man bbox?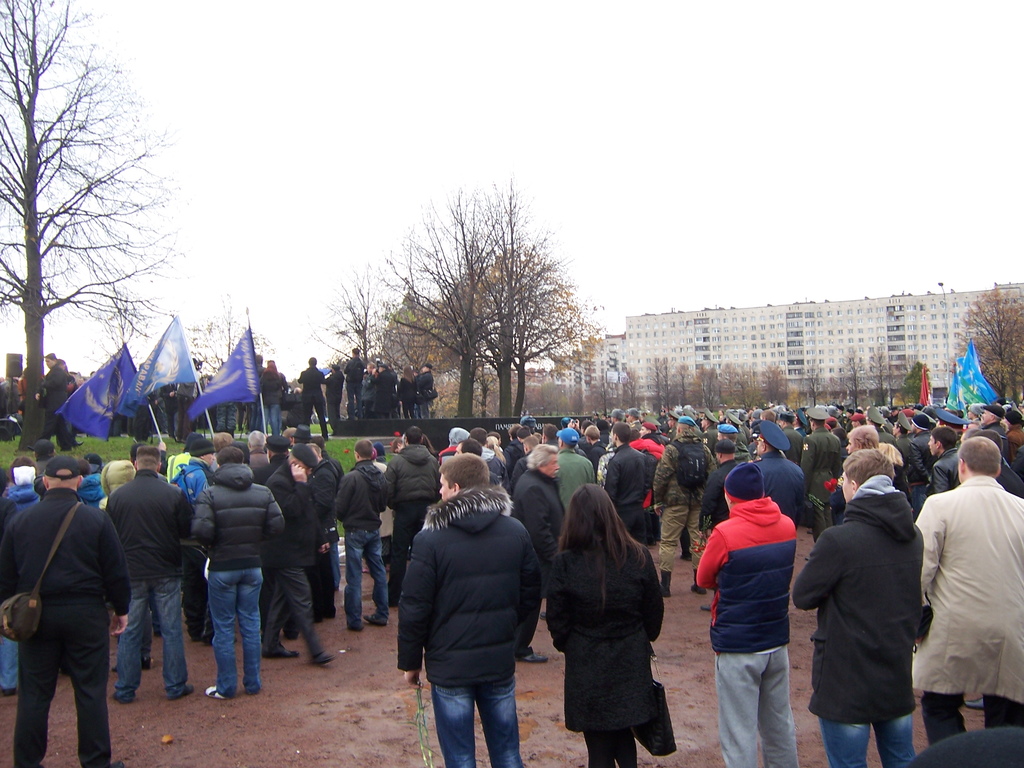
262,362,285,433
